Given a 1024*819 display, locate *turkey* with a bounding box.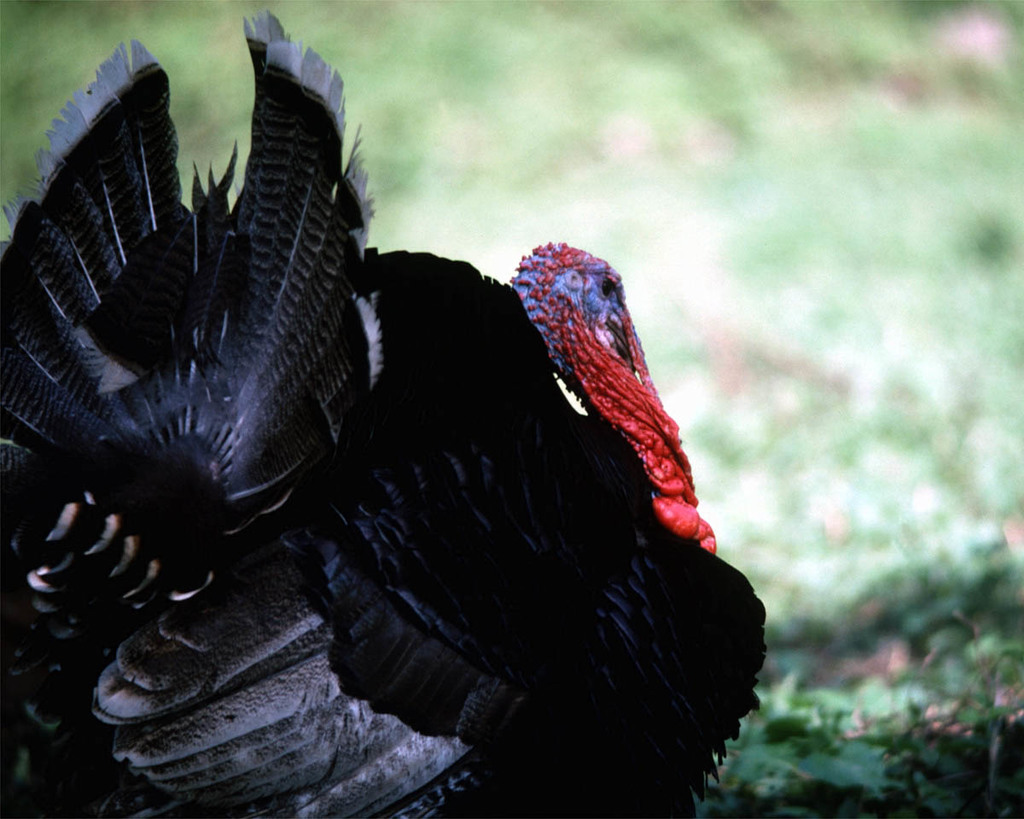
Located: {"left": 0, "top": 5, "right": 767, "bottom": 818}.
